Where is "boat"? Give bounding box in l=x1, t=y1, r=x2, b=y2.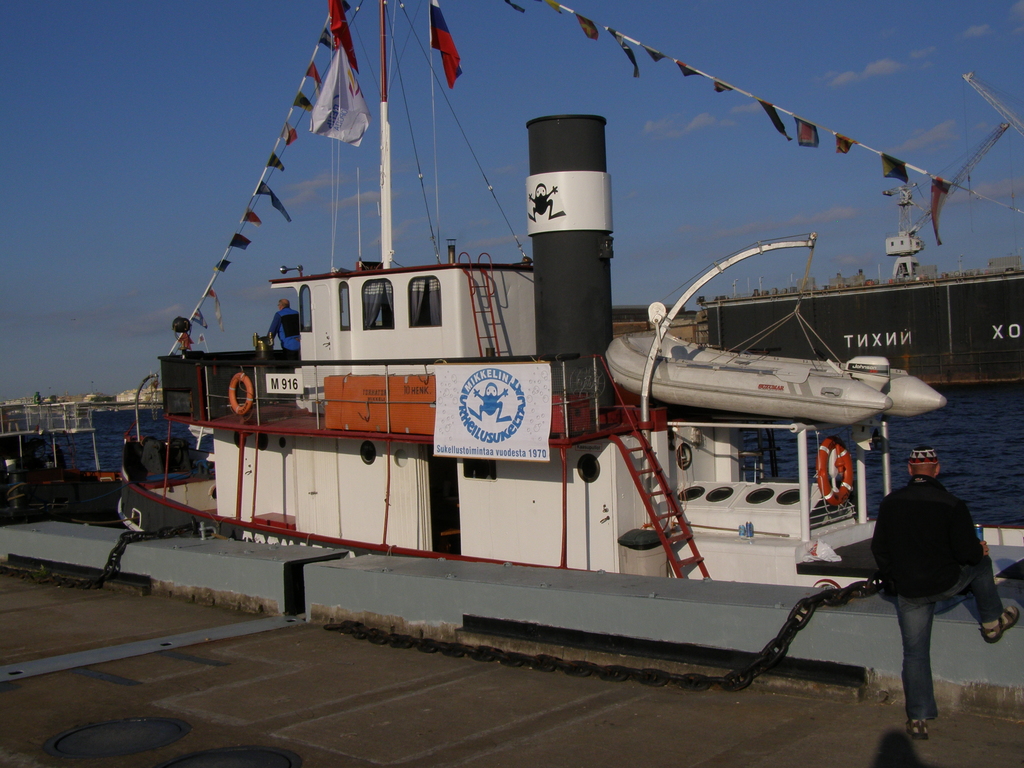
l=135, t=38, r=987, b=691.
